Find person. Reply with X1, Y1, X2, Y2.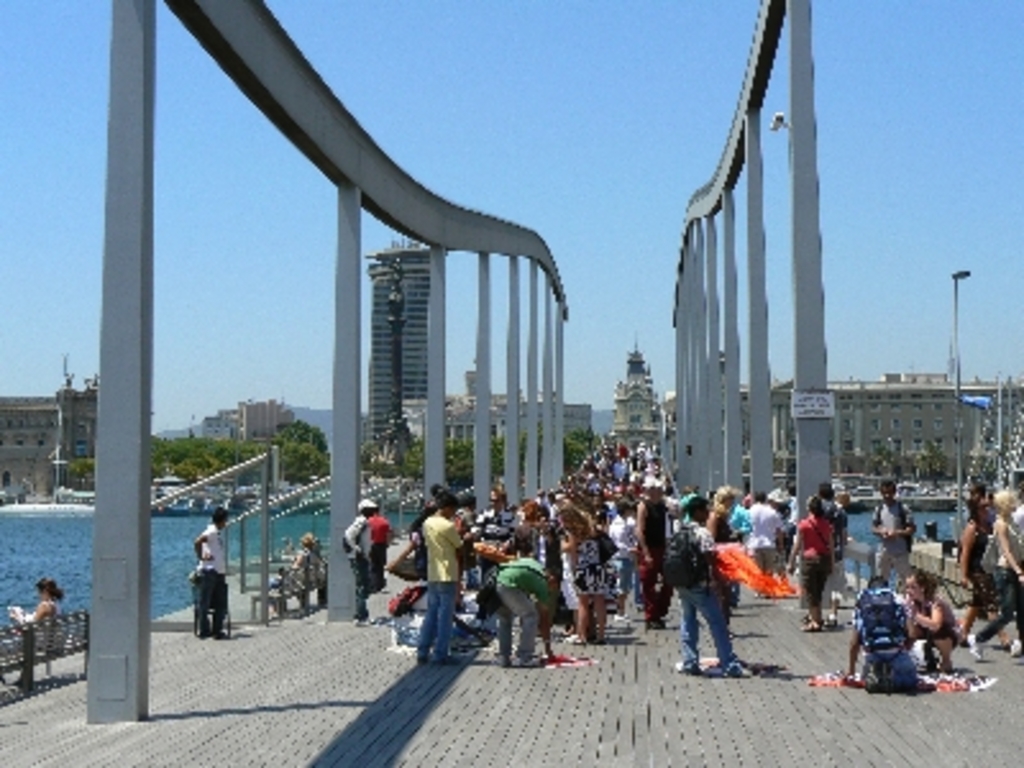
348, 486, 366, 609.
